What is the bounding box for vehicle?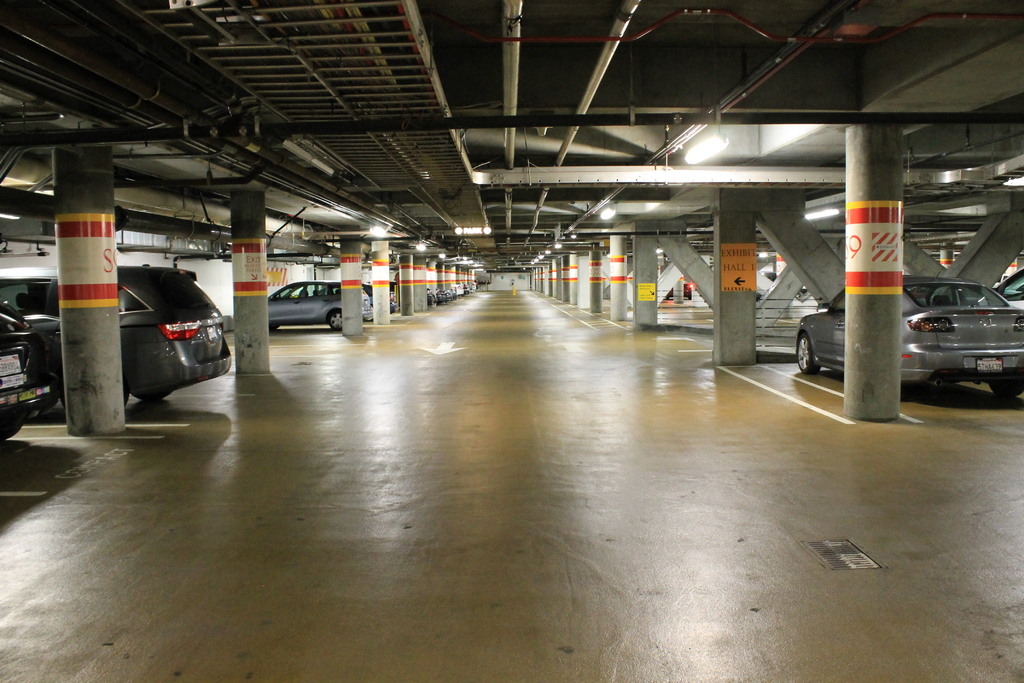
{"left": 454, "top": 281, "right": 461, "bottom": 293}.
